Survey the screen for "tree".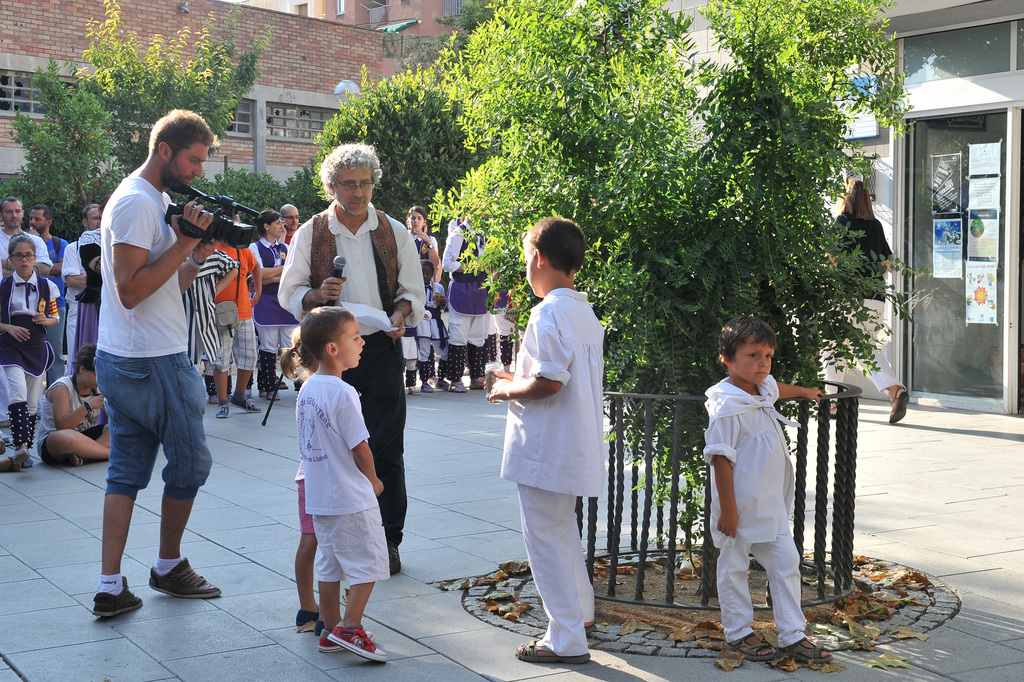
Survey found: x1=15 y1=0 x2=276 y2=244.
